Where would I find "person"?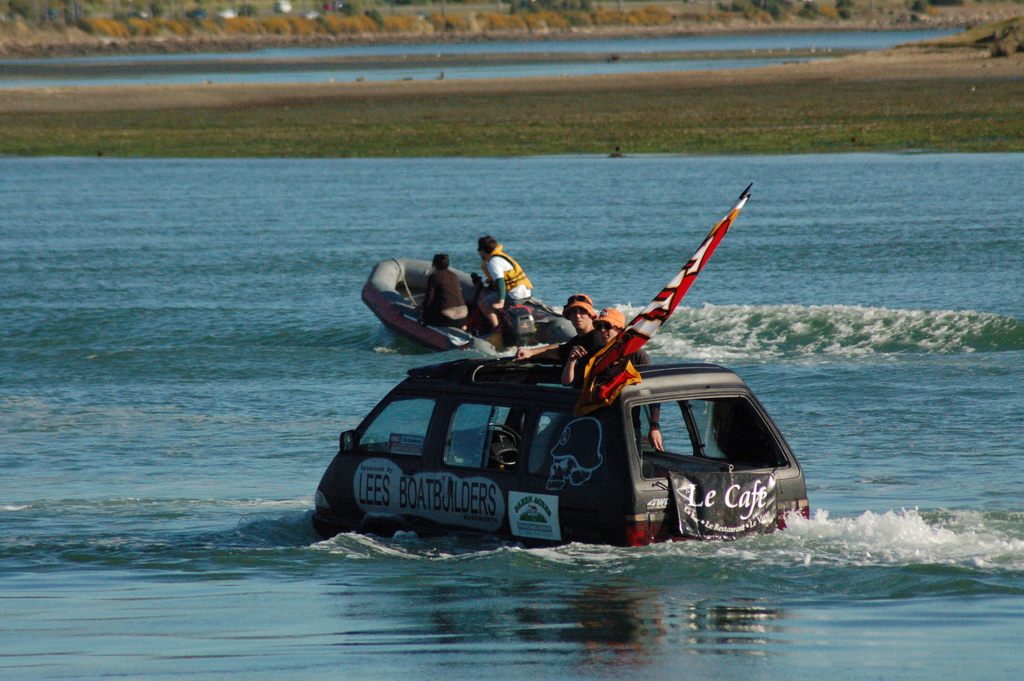
At 553:304:648:438.
